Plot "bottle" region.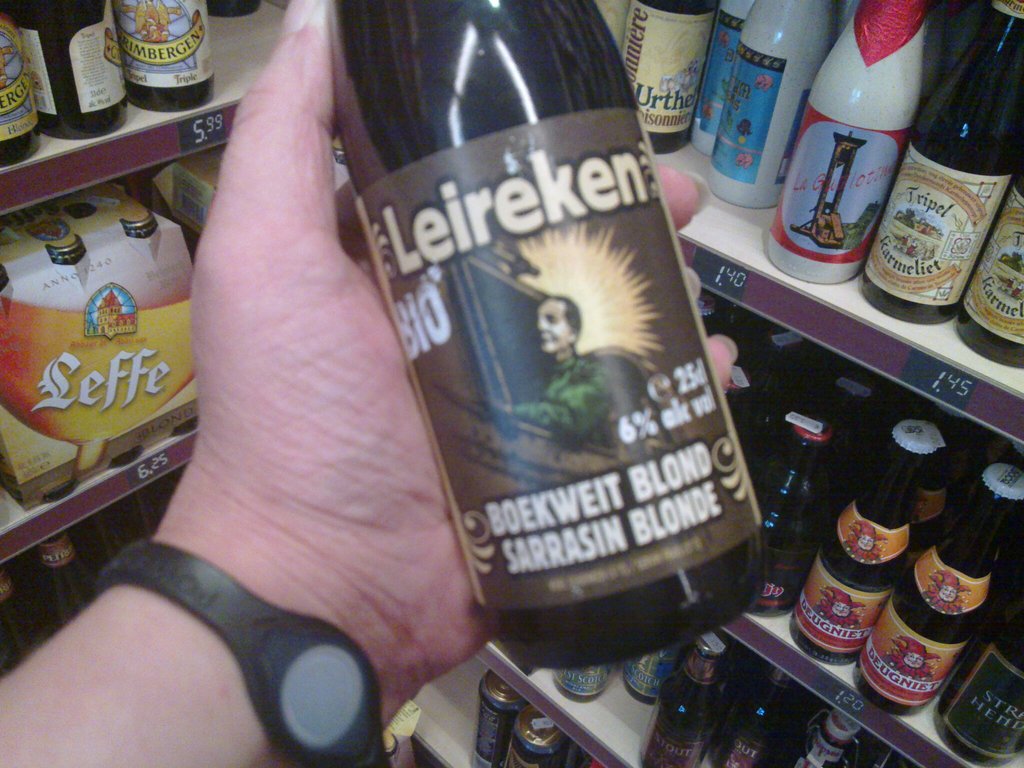
Plotted at <bbox>723, 359, 768, 452</bbox>.
